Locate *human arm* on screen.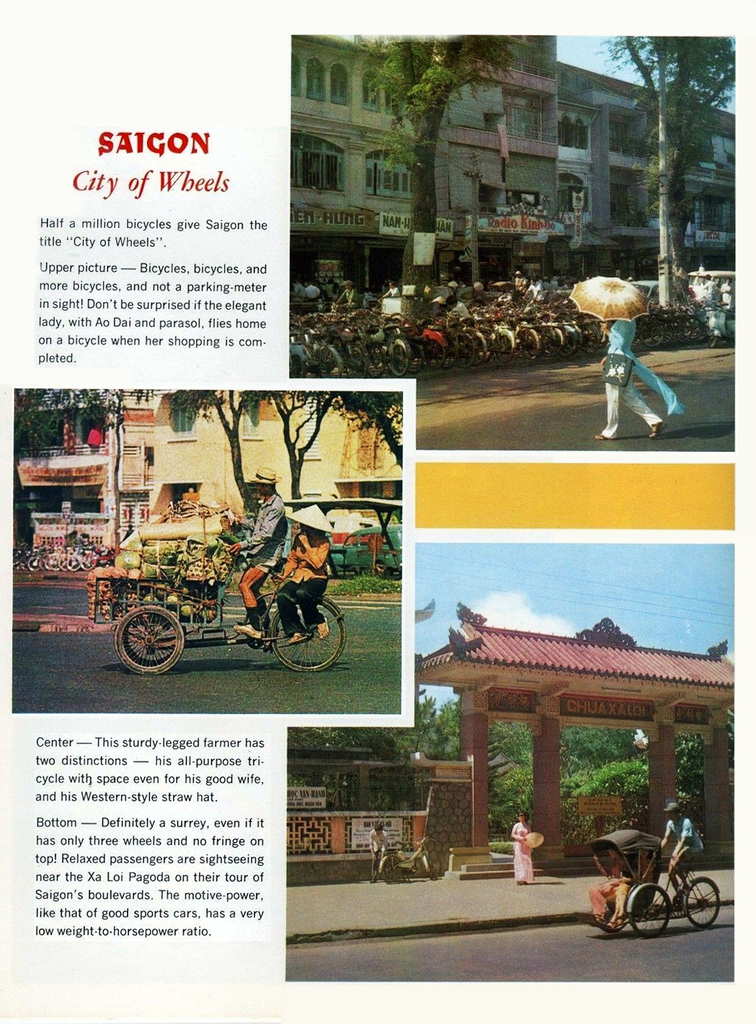
On screen at bbox=(269, 540, 297, 587).
